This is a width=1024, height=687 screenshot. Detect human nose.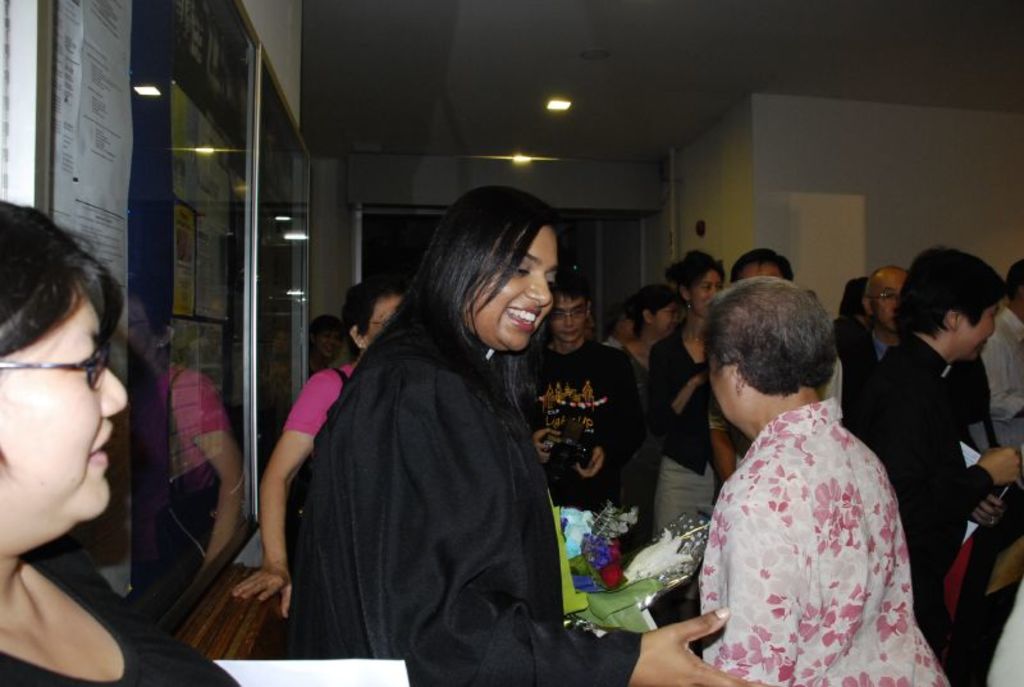
l=105, t=362, r=128, b=421.
